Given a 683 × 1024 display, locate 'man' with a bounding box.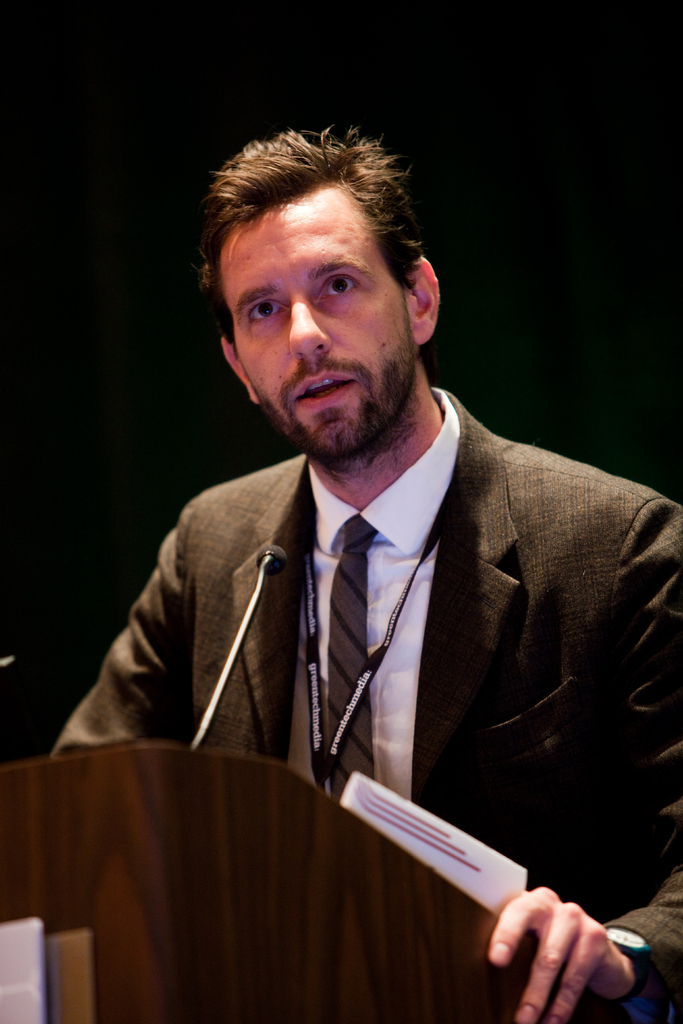
Located: x1=86 y1=115 x2=648 y2=1023.
